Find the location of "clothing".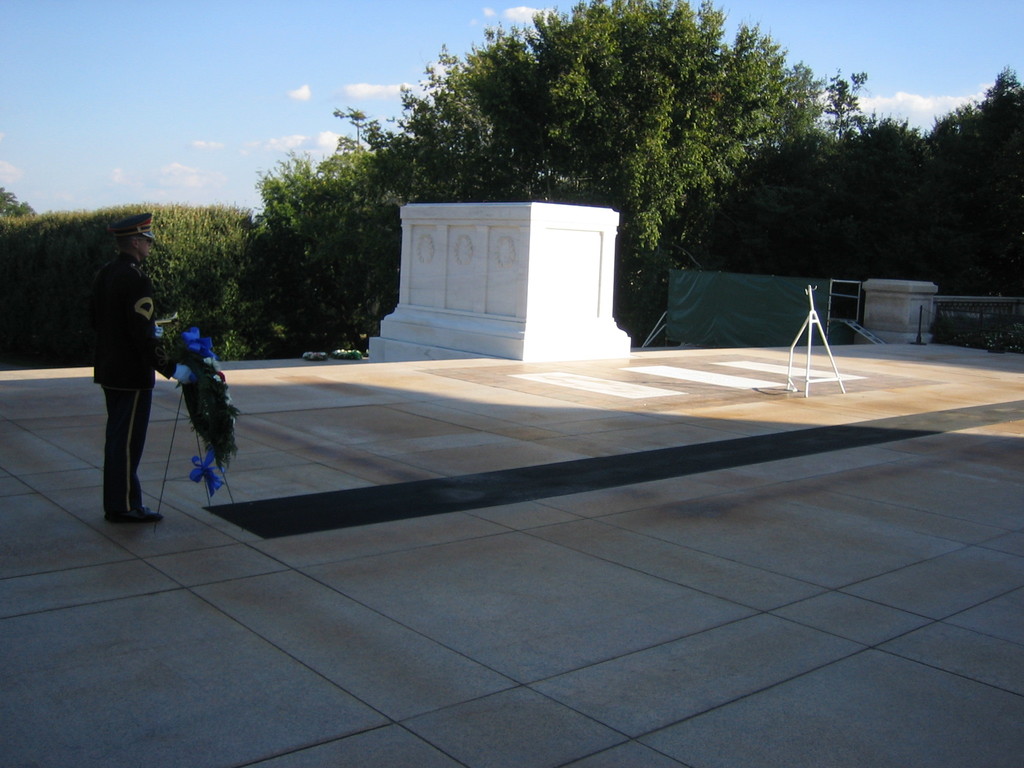
Location: select_region(81, 262, 188, 515).
